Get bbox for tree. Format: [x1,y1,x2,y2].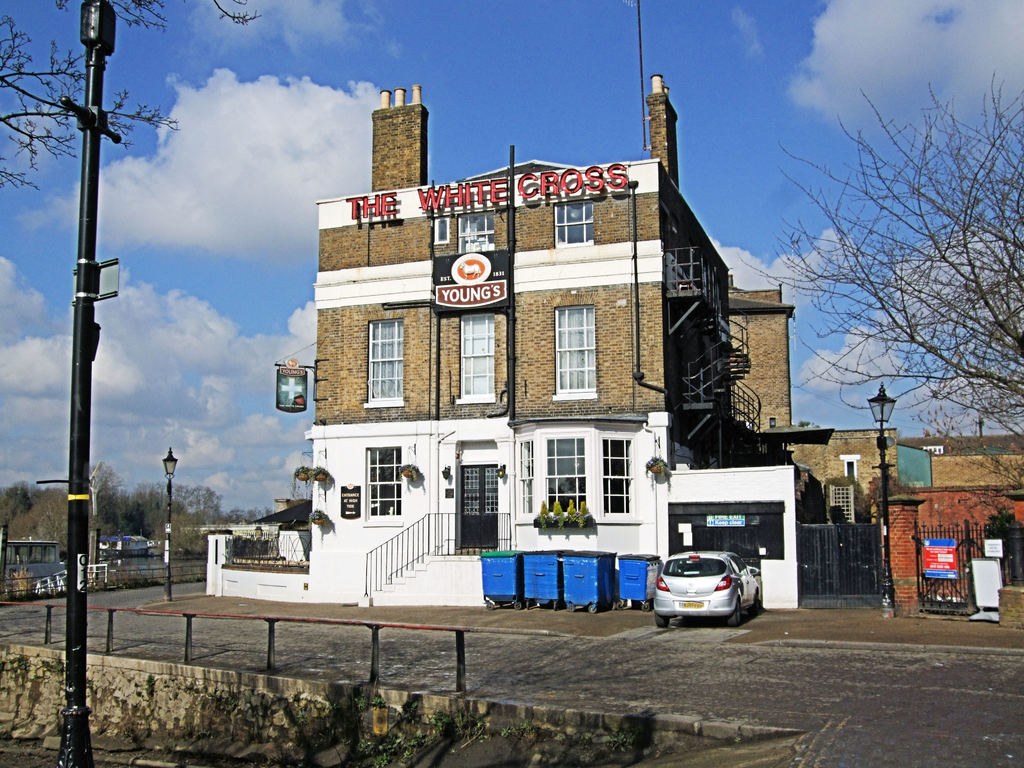
[0,0,264,191].
